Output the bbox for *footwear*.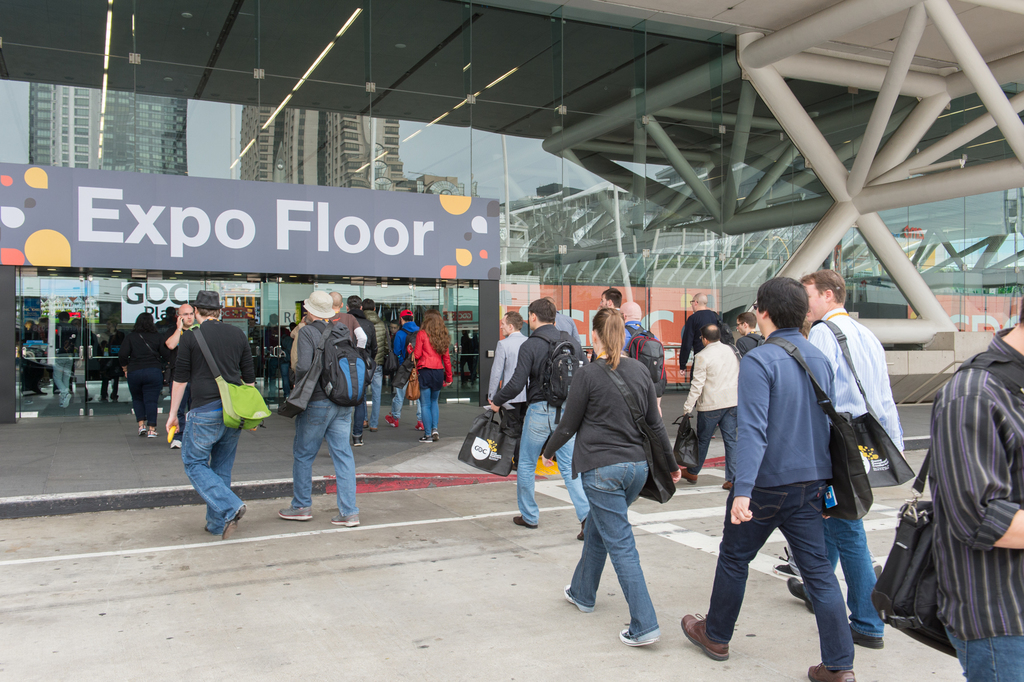
crop(330, 513, 362, 526).
